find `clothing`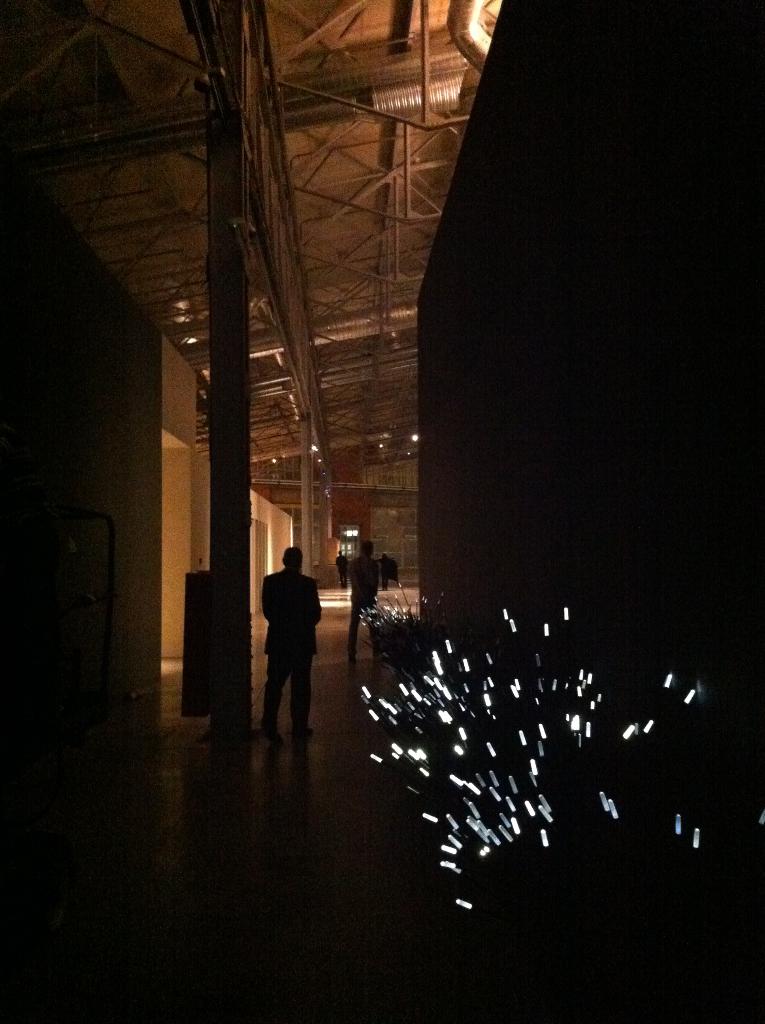
Rect(264, 563, 325, 726)
